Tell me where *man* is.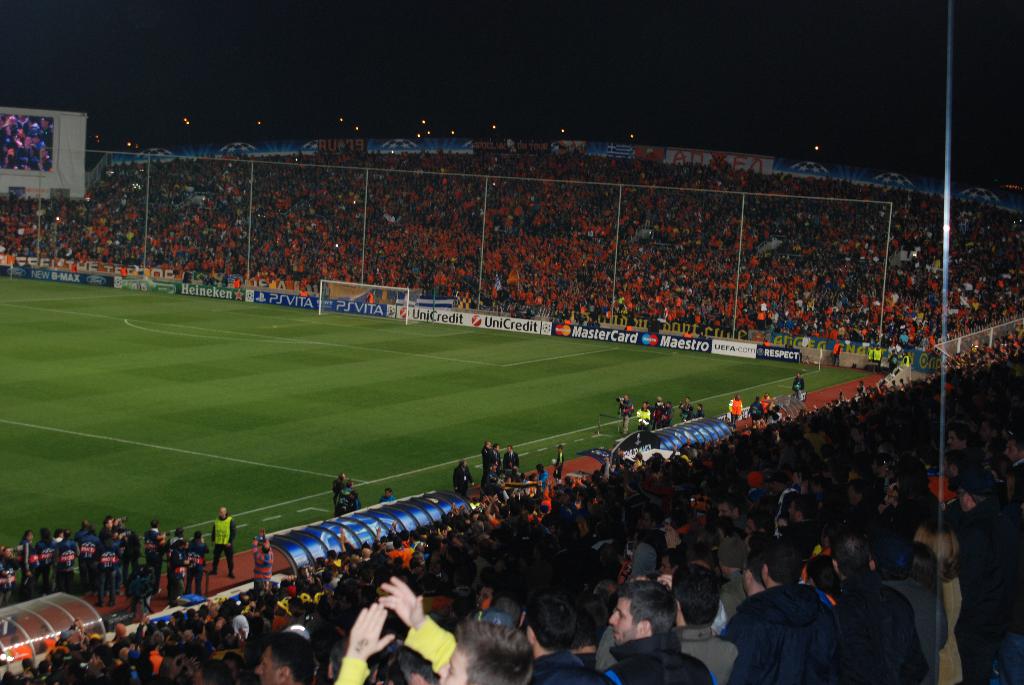
*man* is at {"x1": 954, "y1": 466, "x2": 1023, "y2": 684}.
